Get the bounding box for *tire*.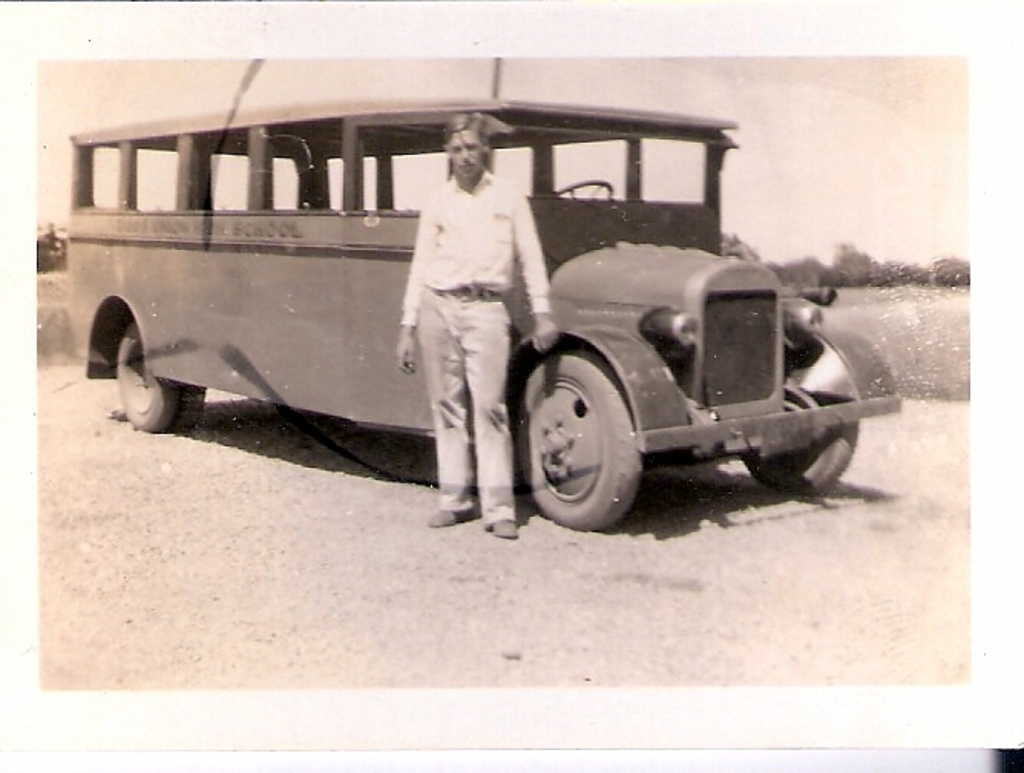
[left=120, top=319, right=178, bottom=429].
